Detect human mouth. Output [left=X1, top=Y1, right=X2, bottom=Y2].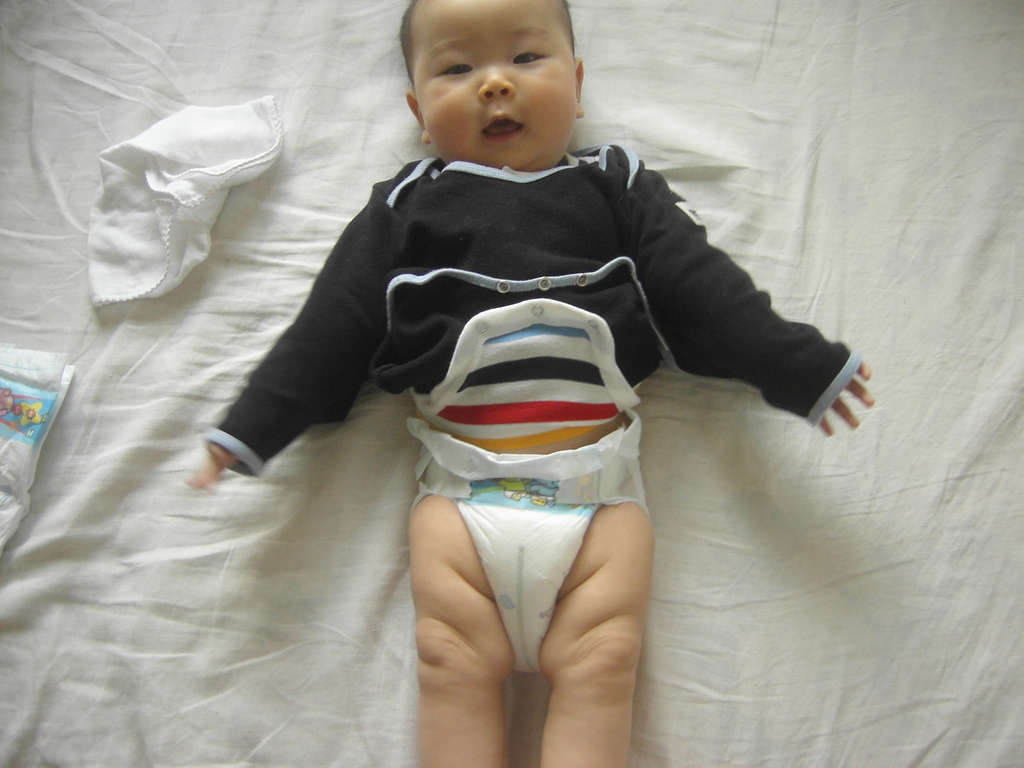
[left=485, top=115, right=524, bottom=138].
